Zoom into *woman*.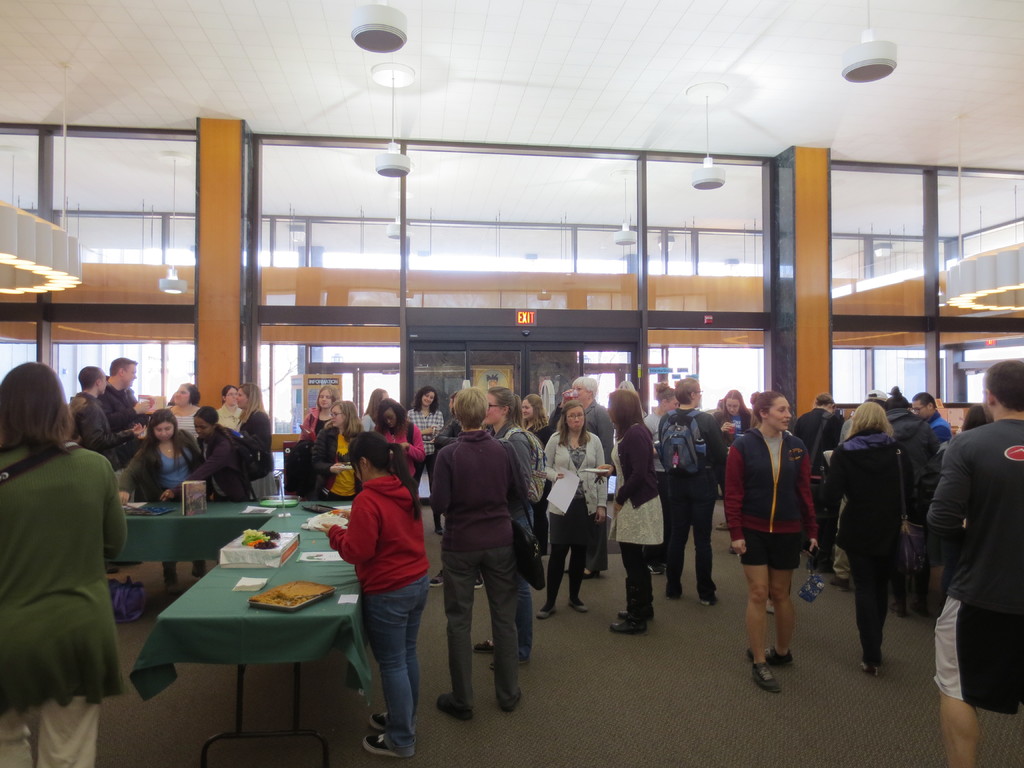
Zoom target: x1=472, y1=386, x2=541, y2=669.
